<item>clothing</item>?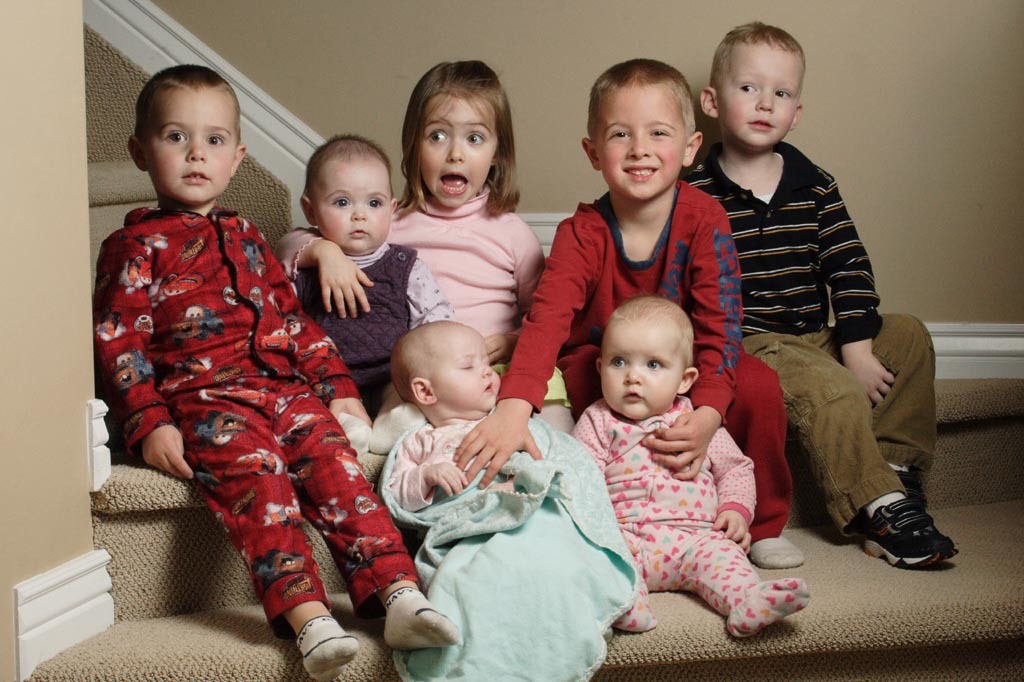
291,245,460,419
